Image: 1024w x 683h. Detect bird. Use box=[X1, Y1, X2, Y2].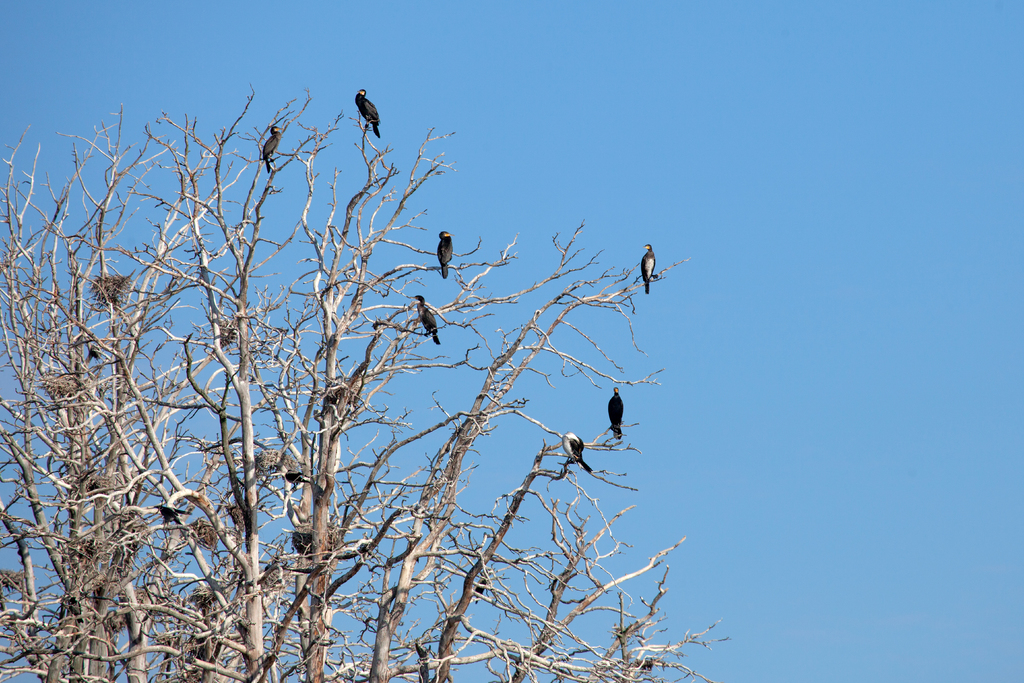
box=[436, 229, 454, 283].
